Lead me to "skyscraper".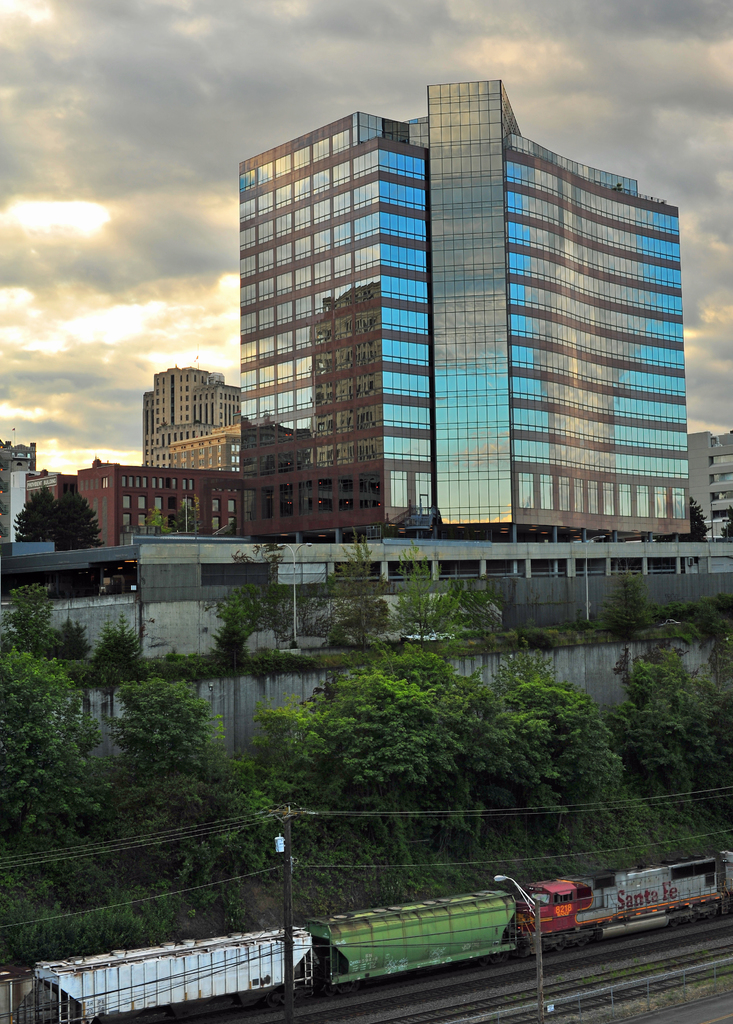
Lead to <region>218, 86, 693, 593</region>.
